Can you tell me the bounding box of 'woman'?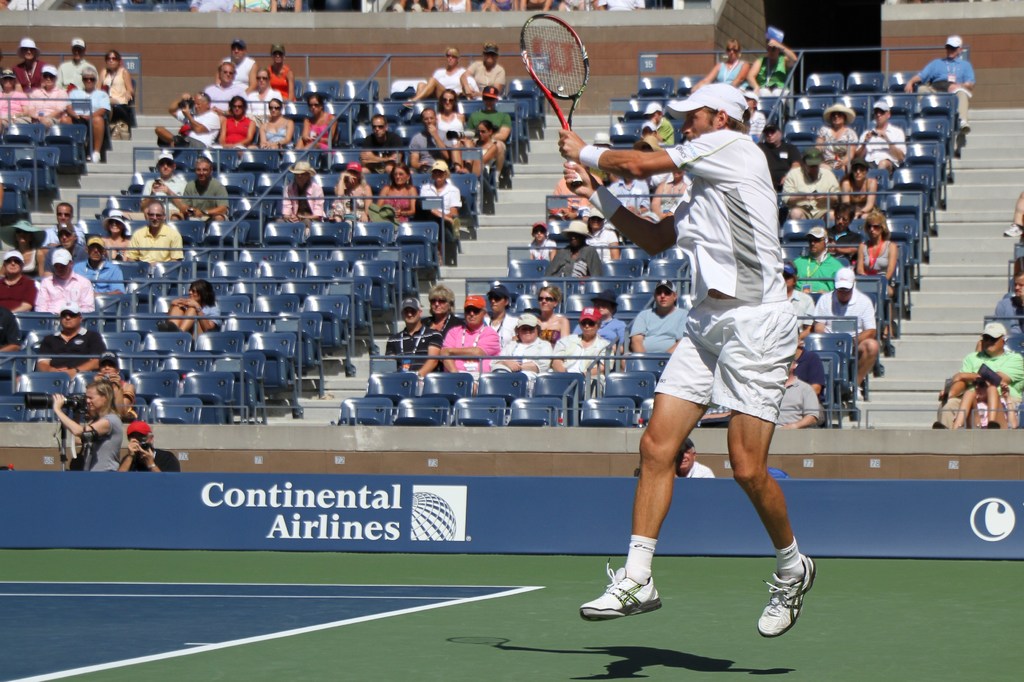
[left=482, top=285, right=518, bottom=348].
